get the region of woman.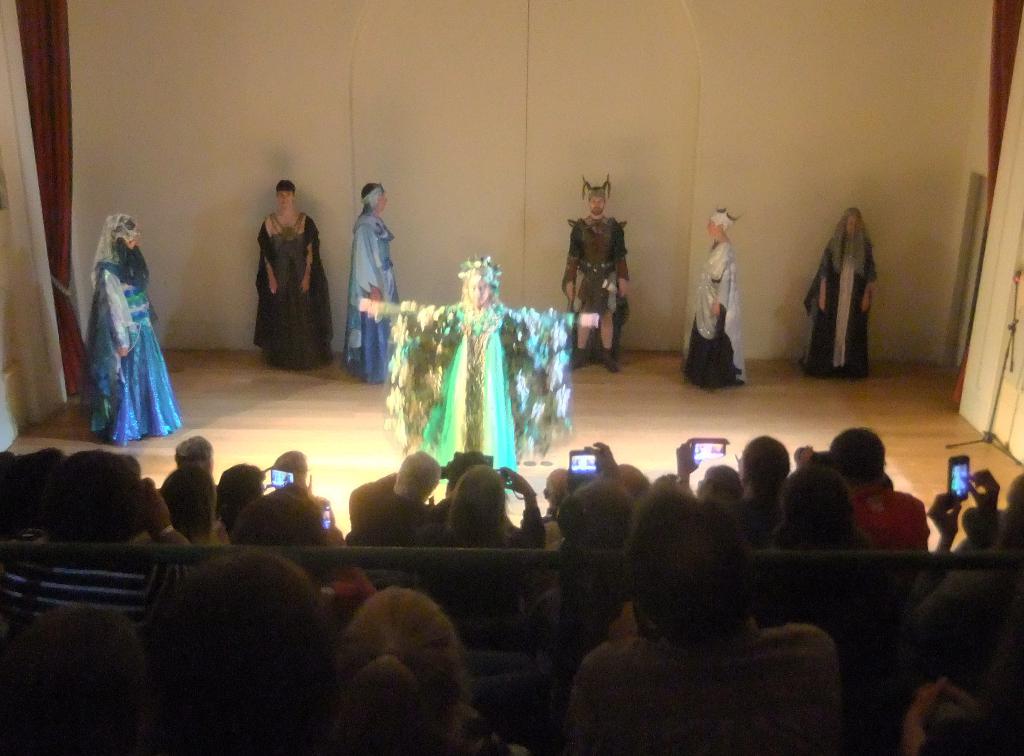
{"x1": 153, "y1": 465, "x2": 231, "y2": 548}.
